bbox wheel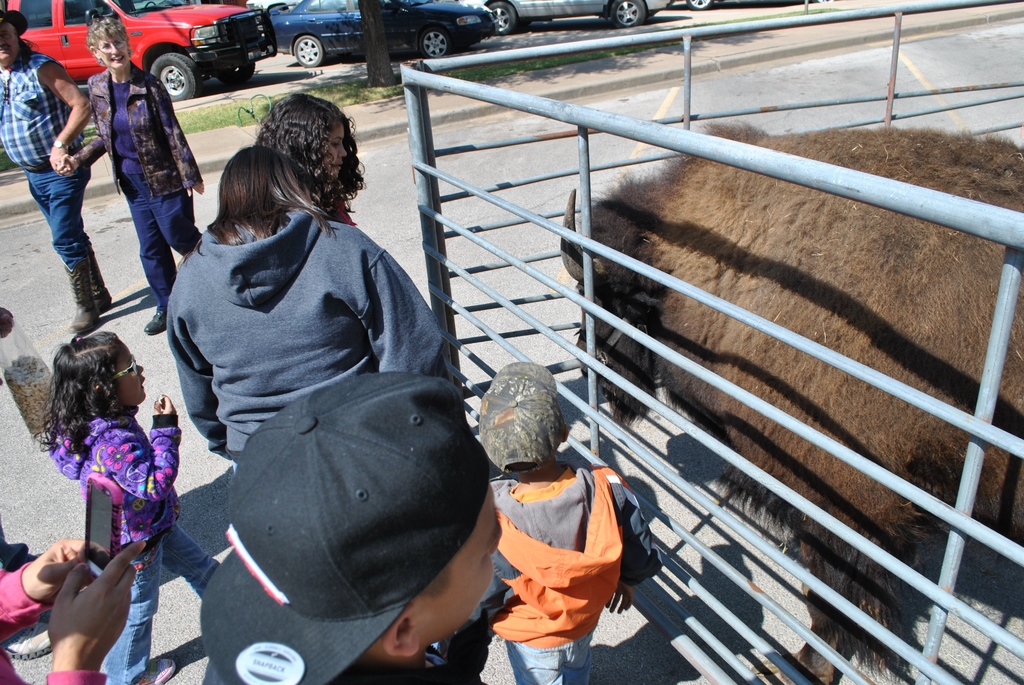
488, 0, 519, 30
